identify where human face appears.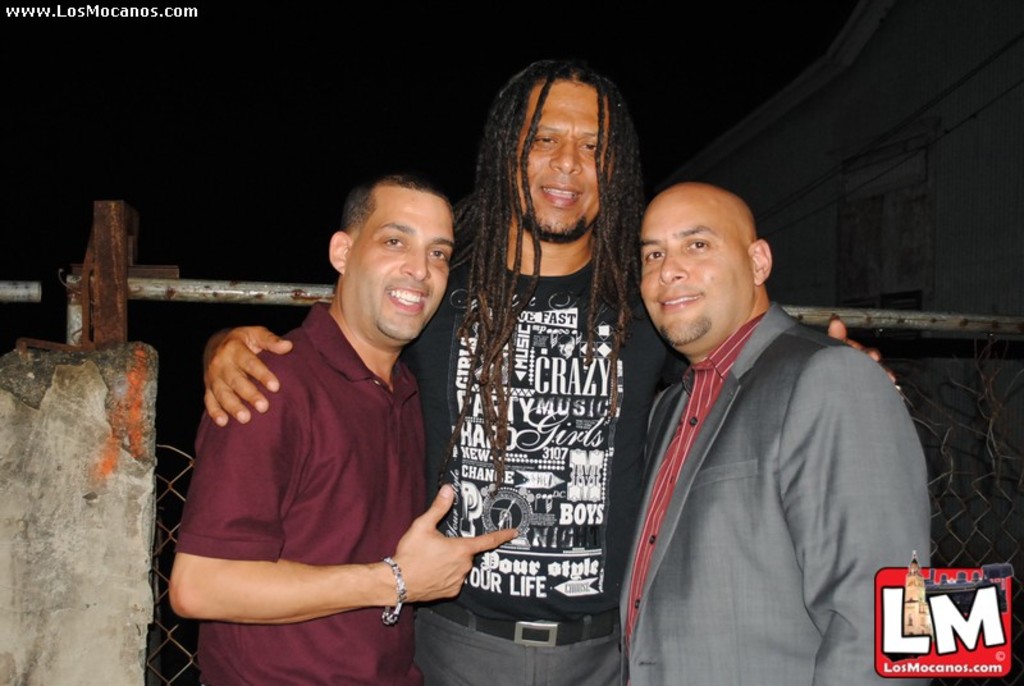
Appears at pyautogui.locateOnScreen(636, 186, 749, 351).
